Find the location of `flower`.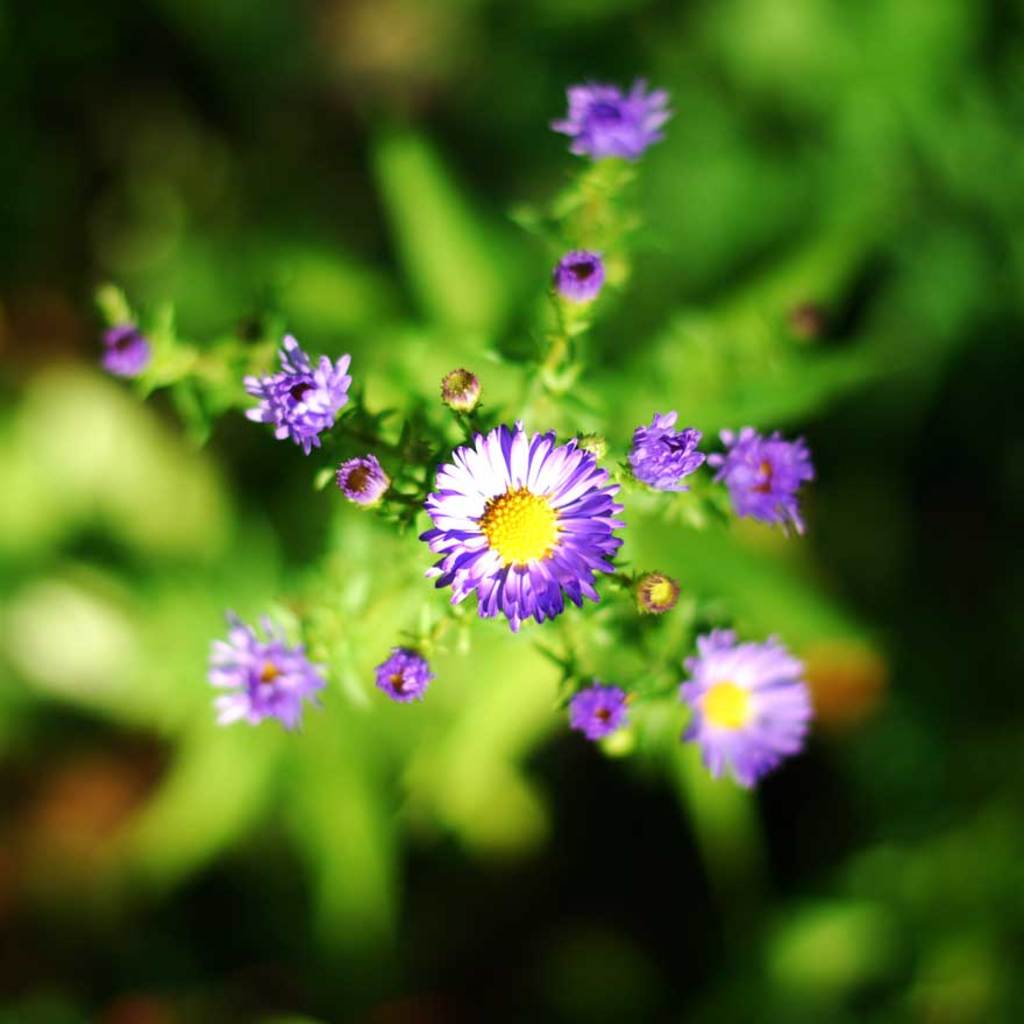
Location: l=626, t=404, r=712, b=486.
